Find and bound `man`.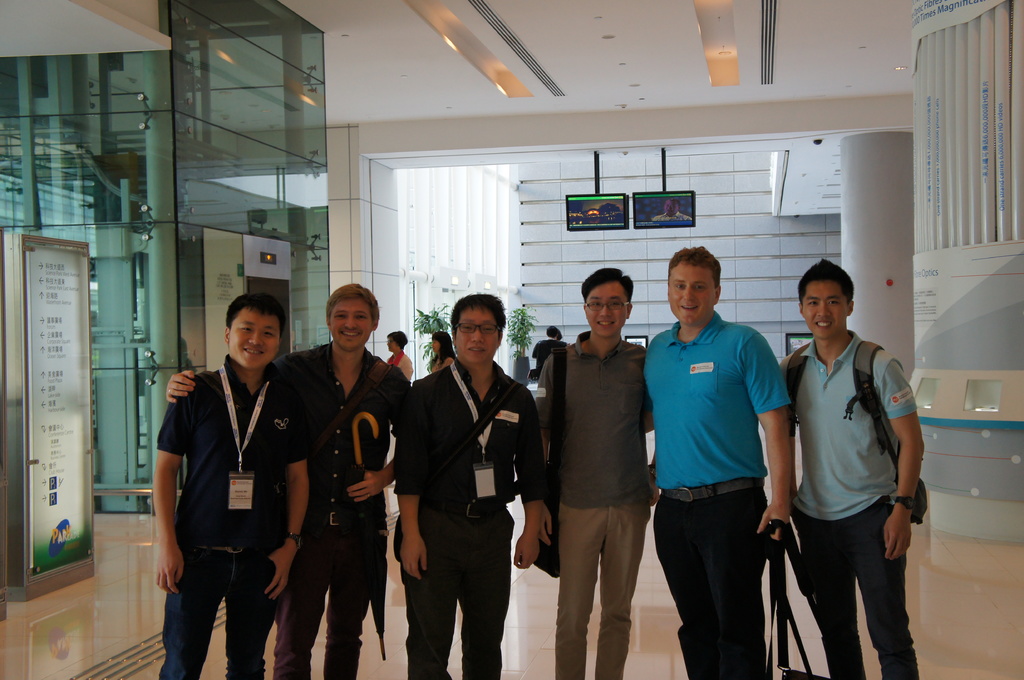
Bound: BBox(391, 291, 552, 679).
